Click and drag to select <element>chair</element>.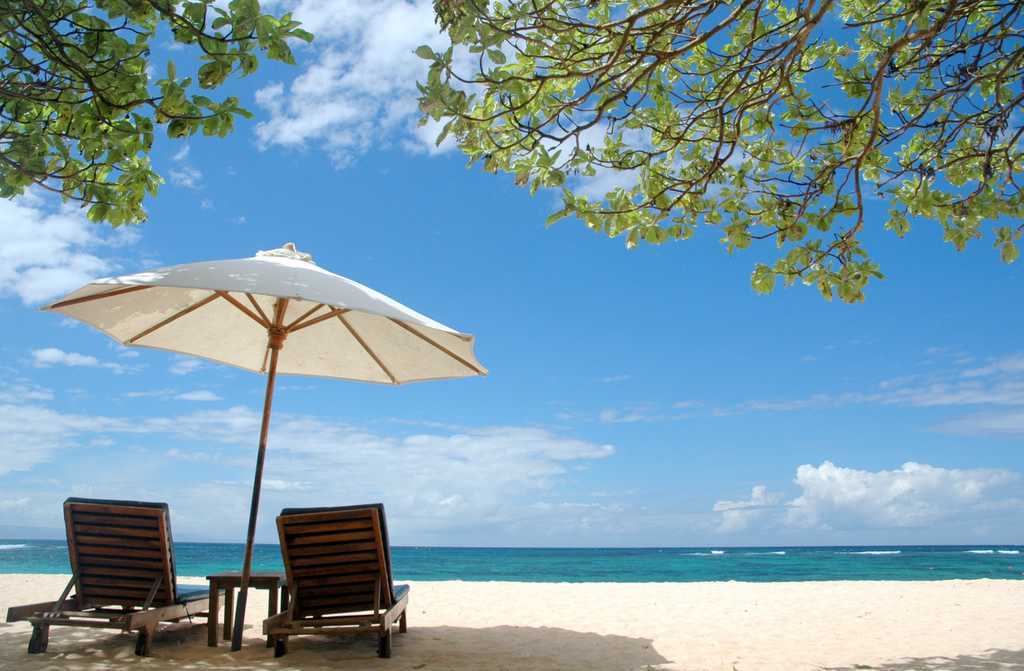
Selection: pyautogui.locateOnScreen(1, 488, 217, 662).
